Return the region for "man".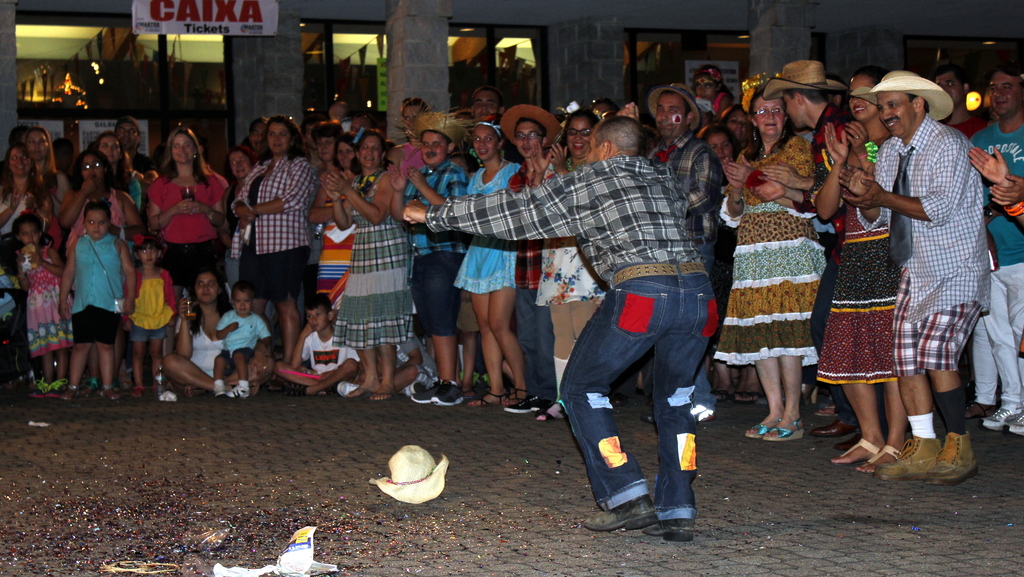
crop(641, 81, 719, 422).
